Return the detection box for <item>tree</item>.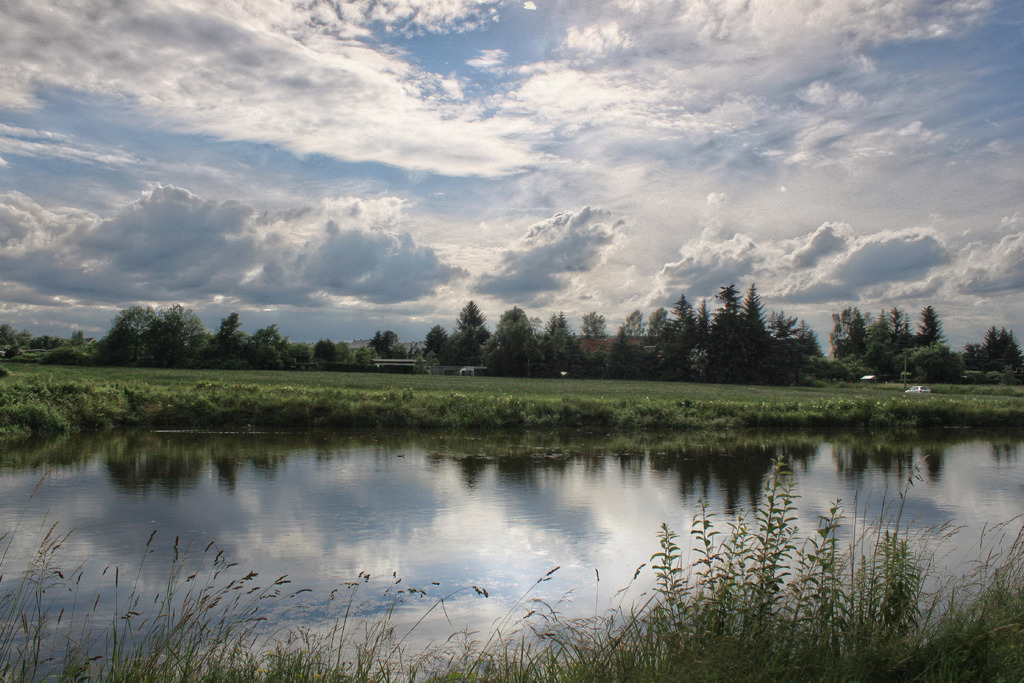
660/292/689/352.
